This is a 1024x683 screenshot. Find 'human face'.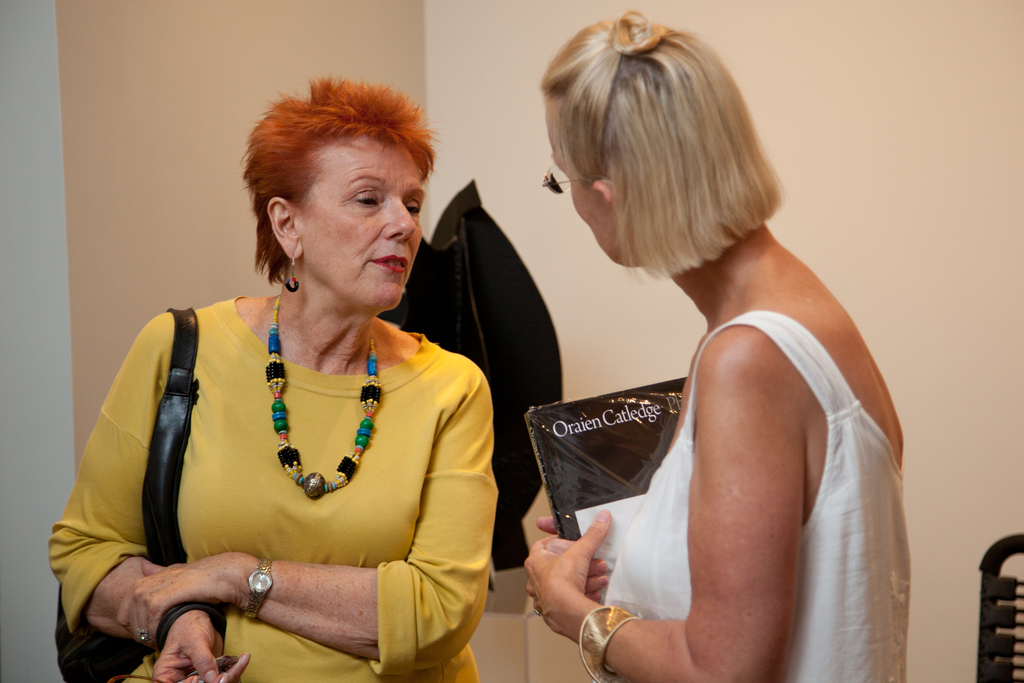
Bounding box: 548 103 614 269.
